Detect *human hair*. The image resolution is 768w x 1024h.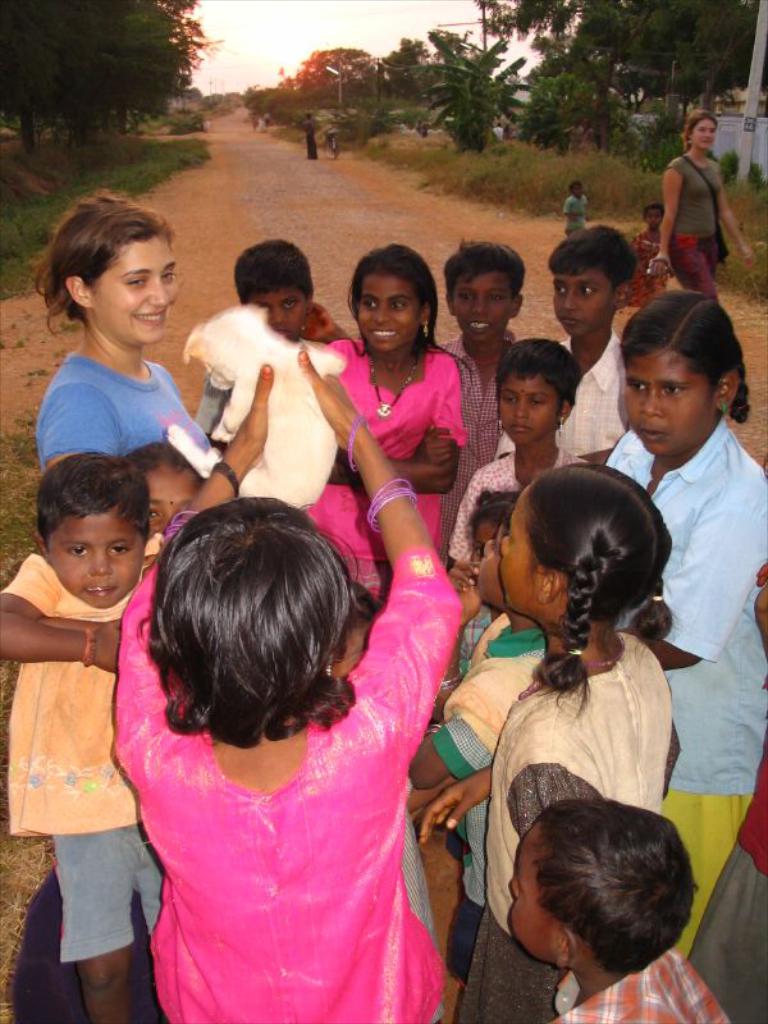
[x1=138, y1=495, x2=385, y2=751].
